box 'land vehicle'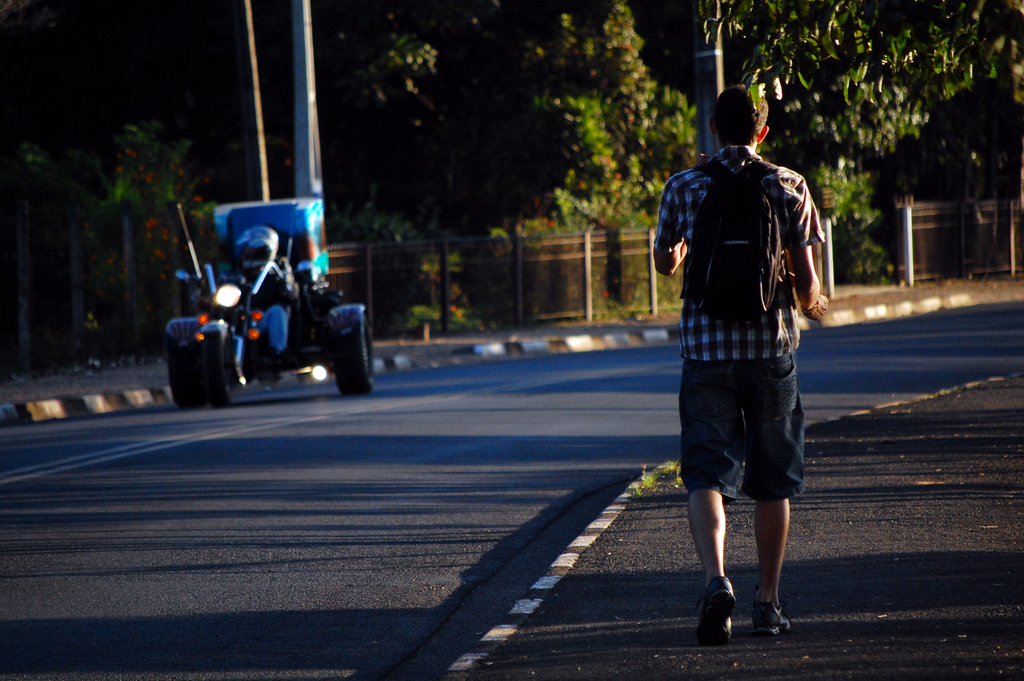
<box>182,204,378,424</box>
